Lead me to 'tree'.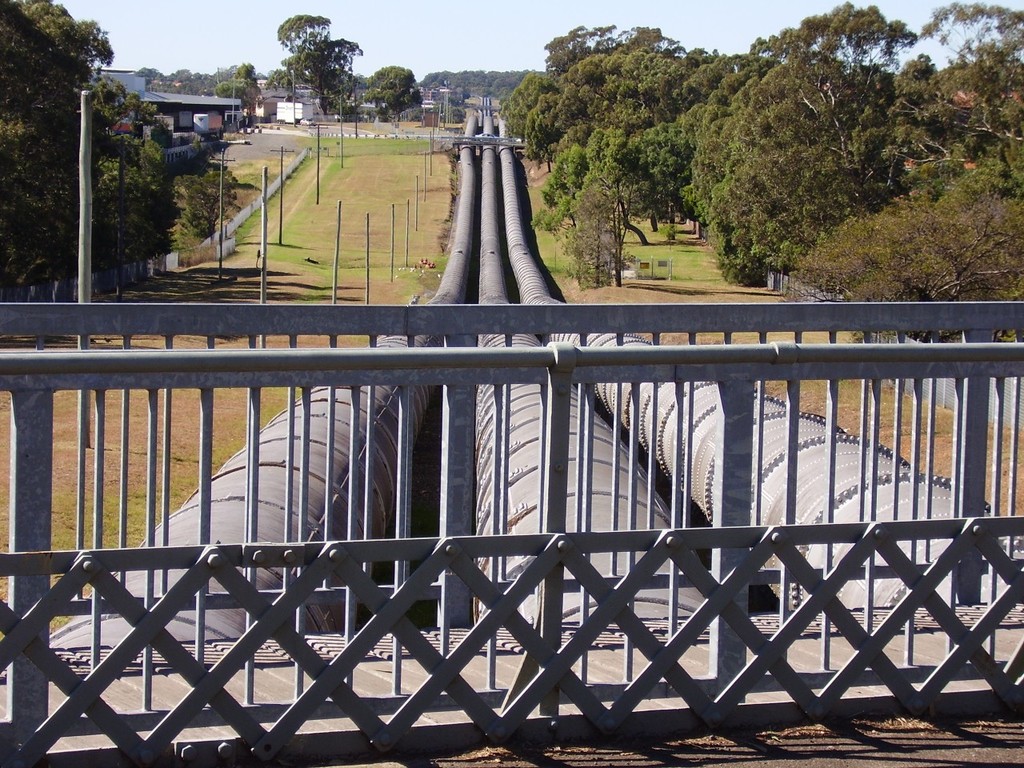
Lead to x1=266 y1=35 x2=366 y2=117.
